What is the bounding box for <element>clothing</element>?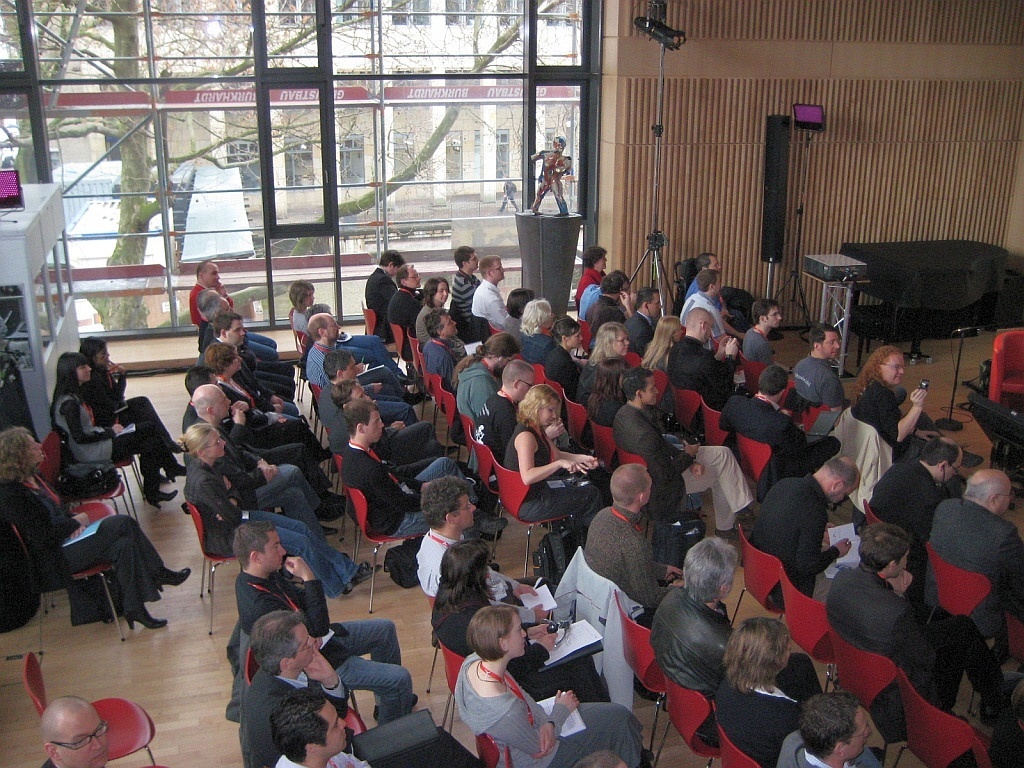
select_region(676, 285, 725, 346).
